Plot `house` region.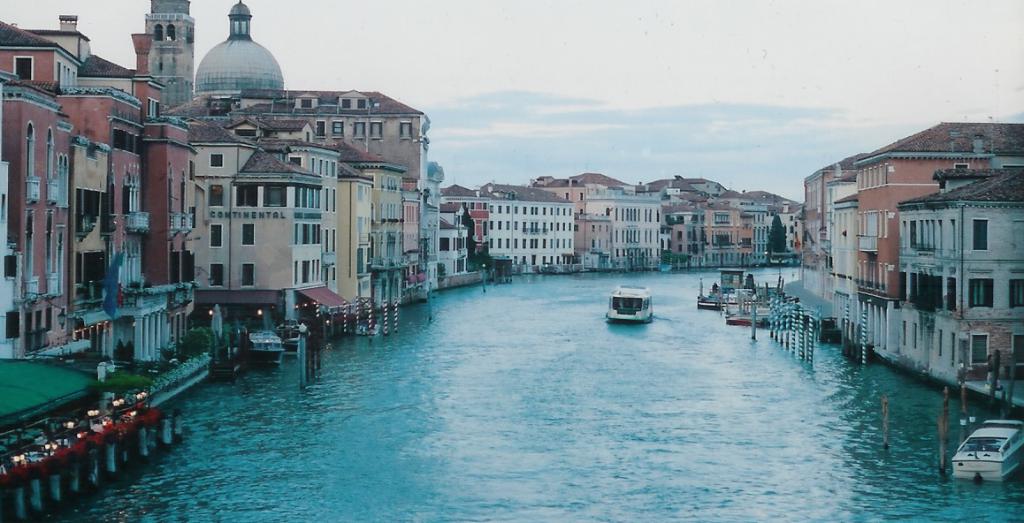
Plotted at <region>0, 19, 146, 360</region>.
